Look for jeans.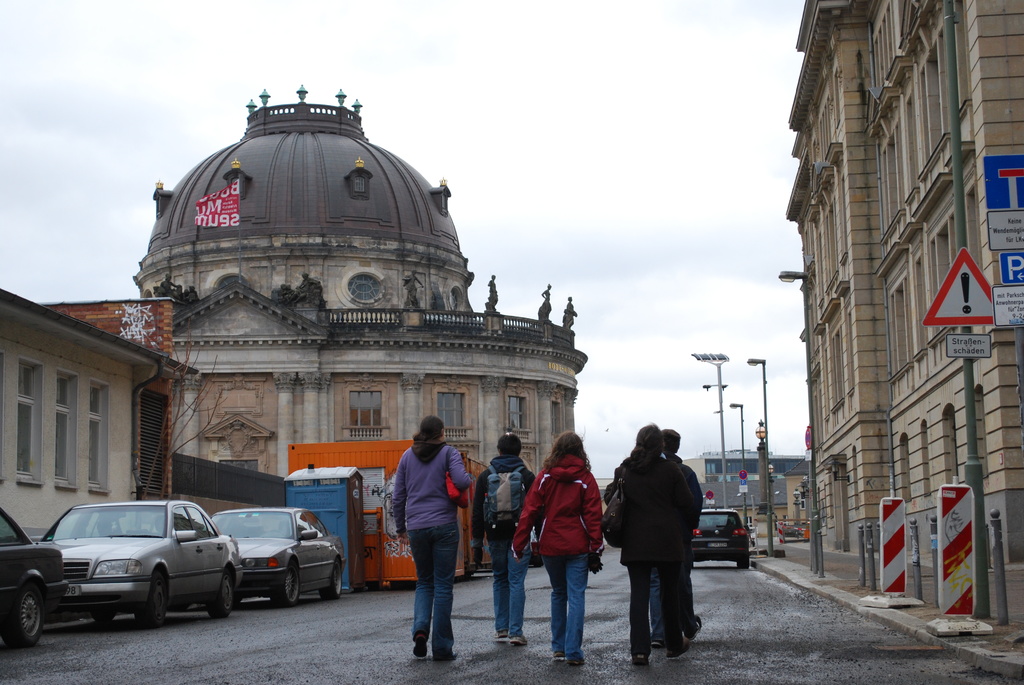
Found: Rect(545, 565, 596, 676).
